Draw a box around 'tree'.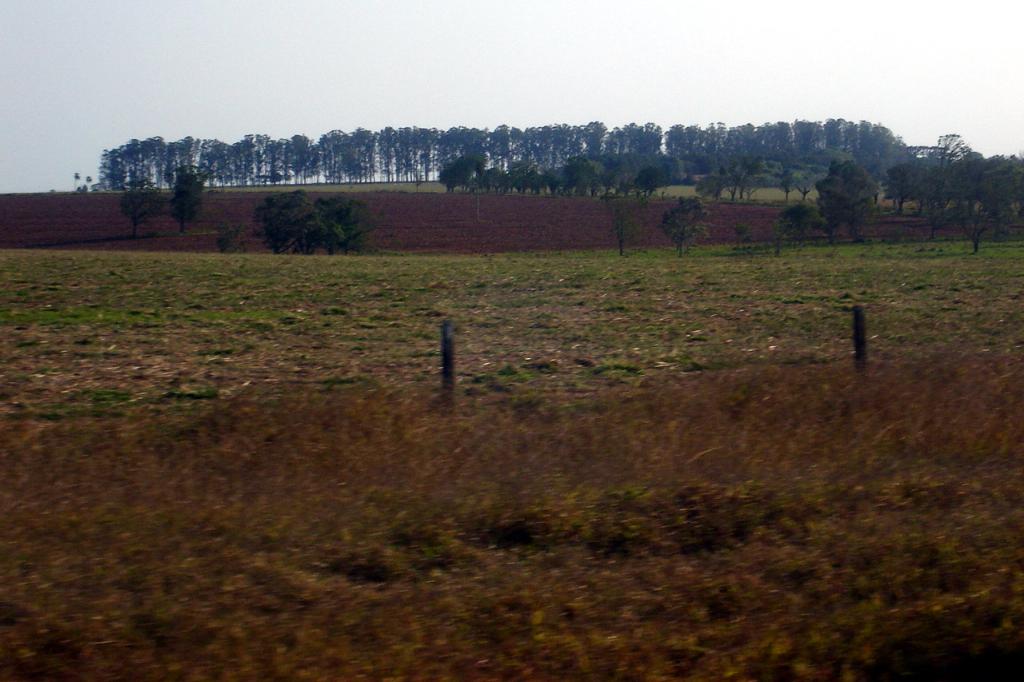
x1=633, y1=150, x2=679, y2=189.
